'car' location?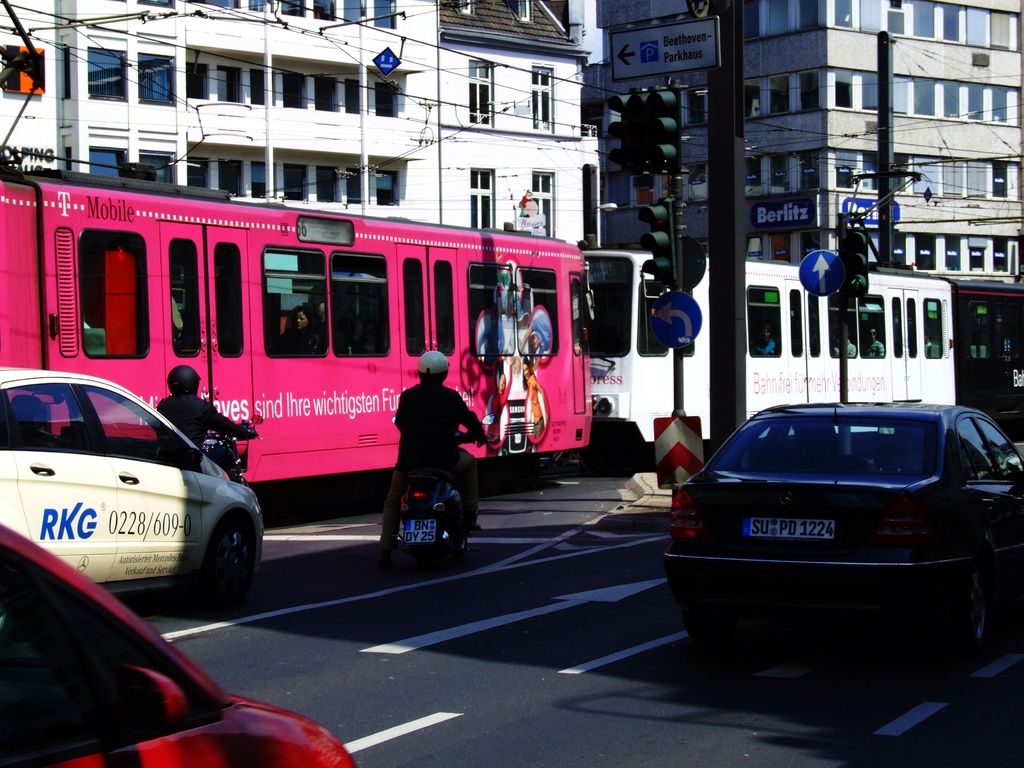
[666, 398, 1023, 648]
